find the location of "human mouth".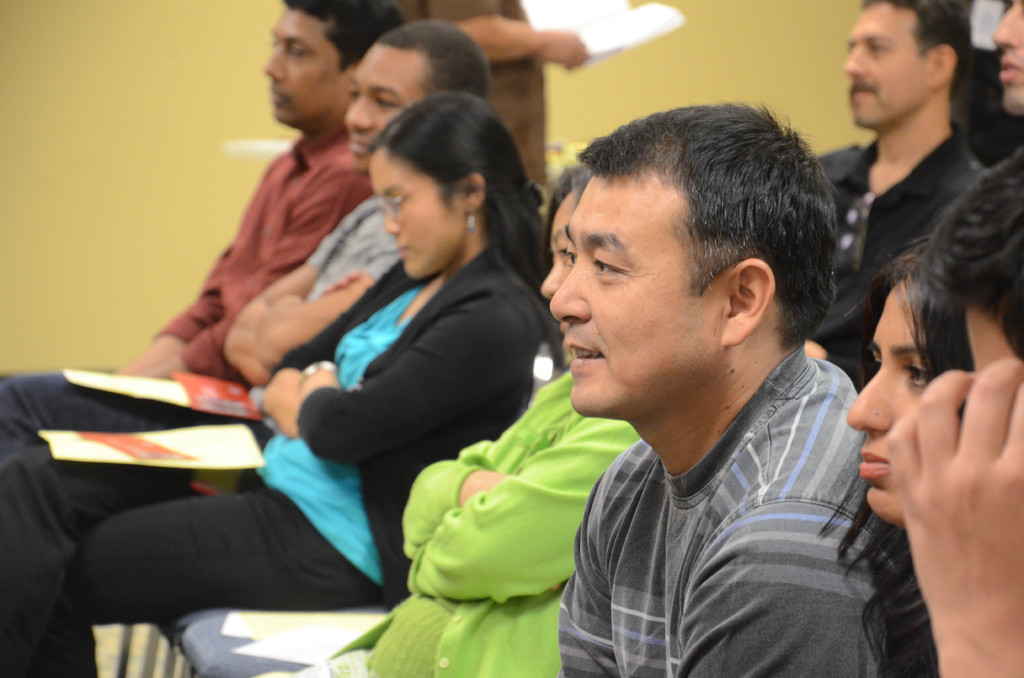
Location: 563, 332, 609, 375.
